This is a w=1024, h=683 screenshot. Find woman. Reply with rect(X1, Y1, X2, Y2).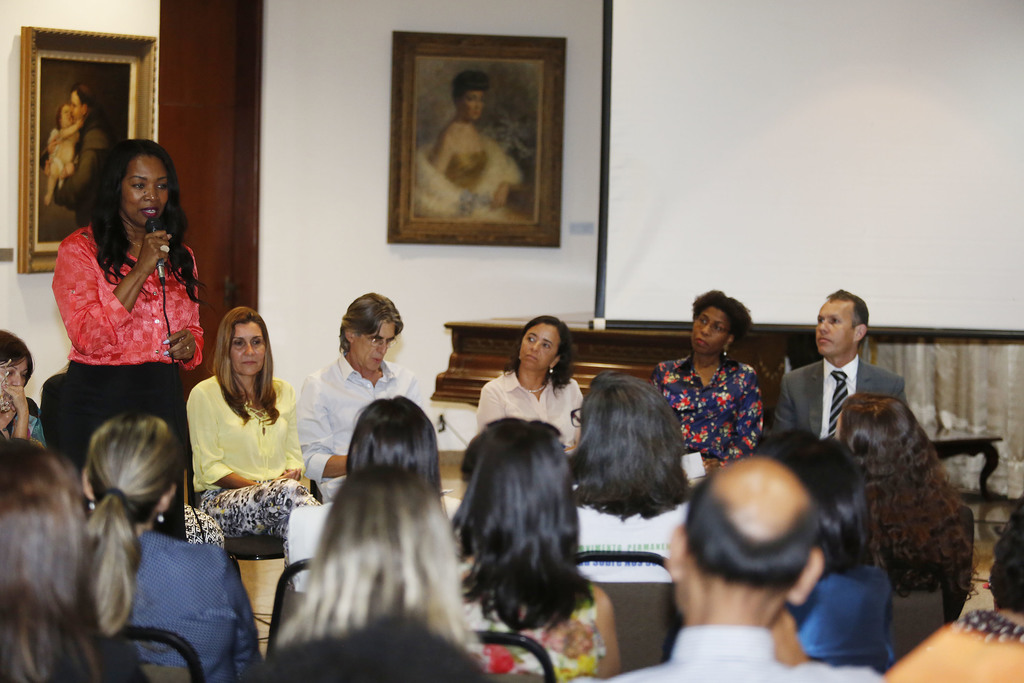
rect(0, 438, 147, 682).
